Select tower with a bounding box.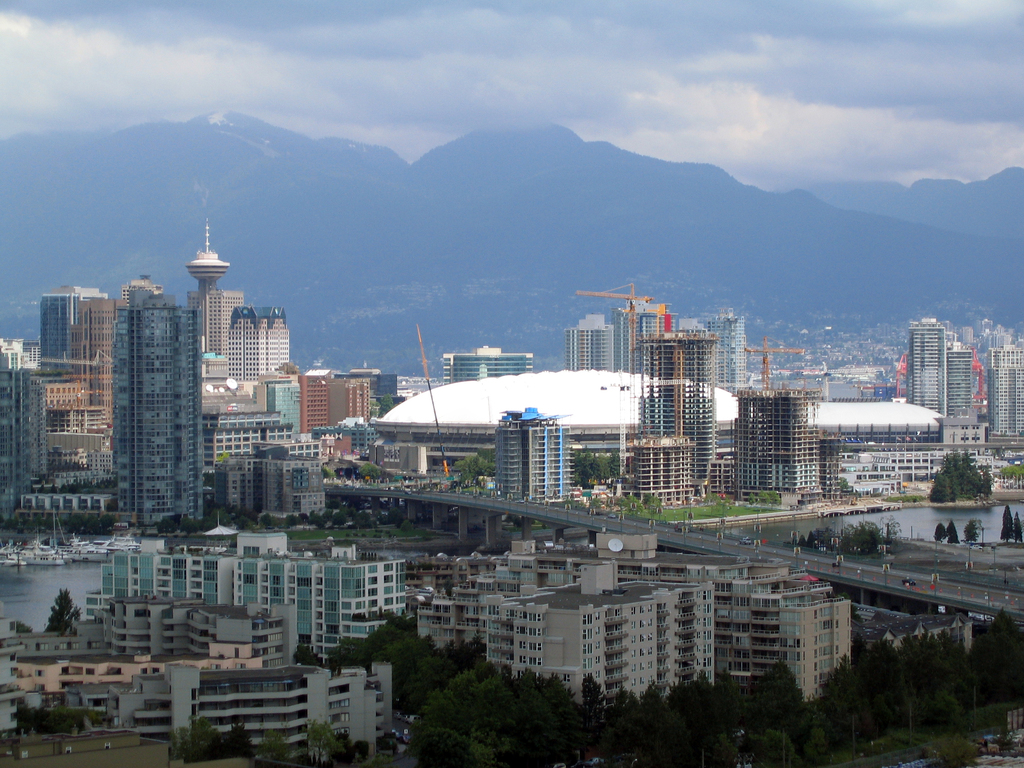
(x1=0, y1=335, x2=51, y2=520).
